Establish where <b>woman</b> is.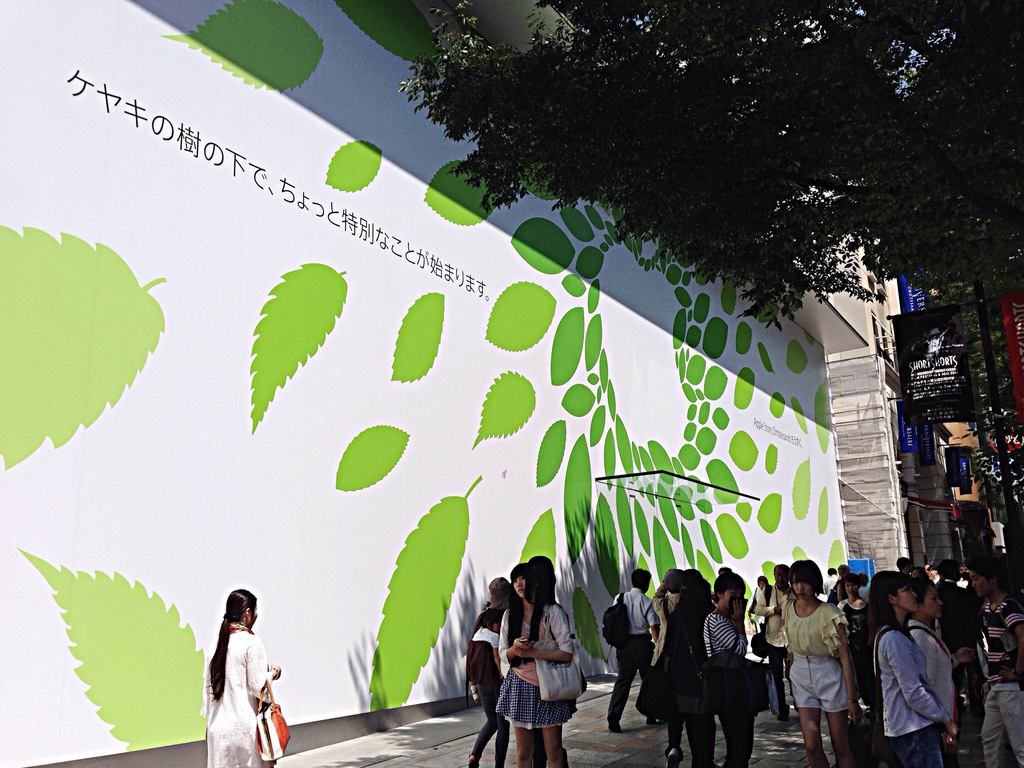
Established at x1=779, y1=560, x2=867, y2=767.
